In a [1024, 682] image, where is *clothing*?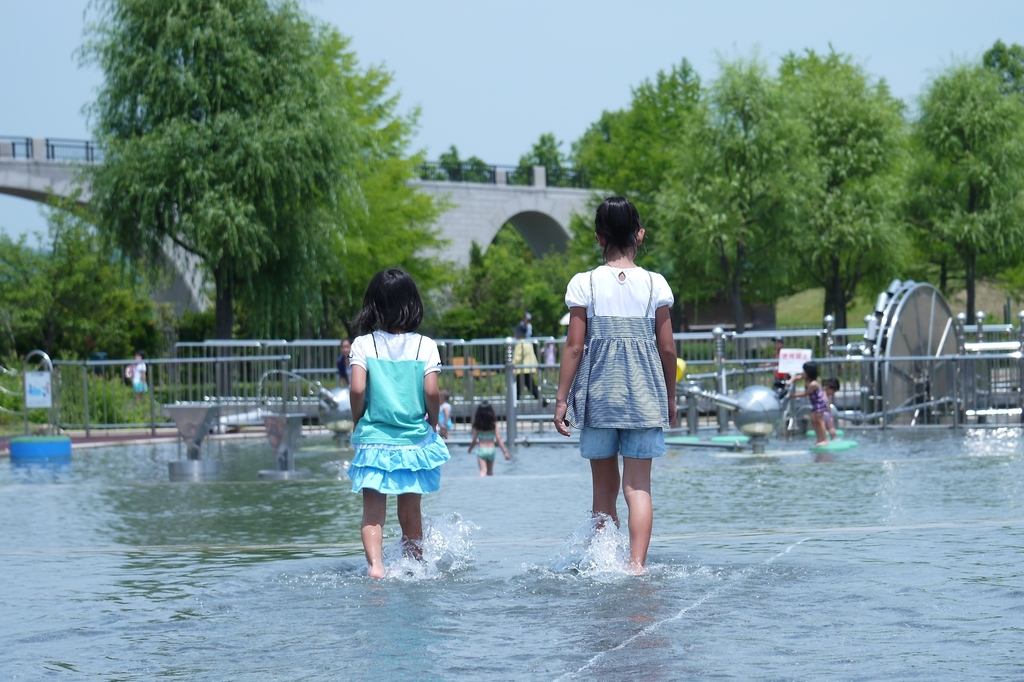
x1=571 y1=241 x2=684 y2=474.
